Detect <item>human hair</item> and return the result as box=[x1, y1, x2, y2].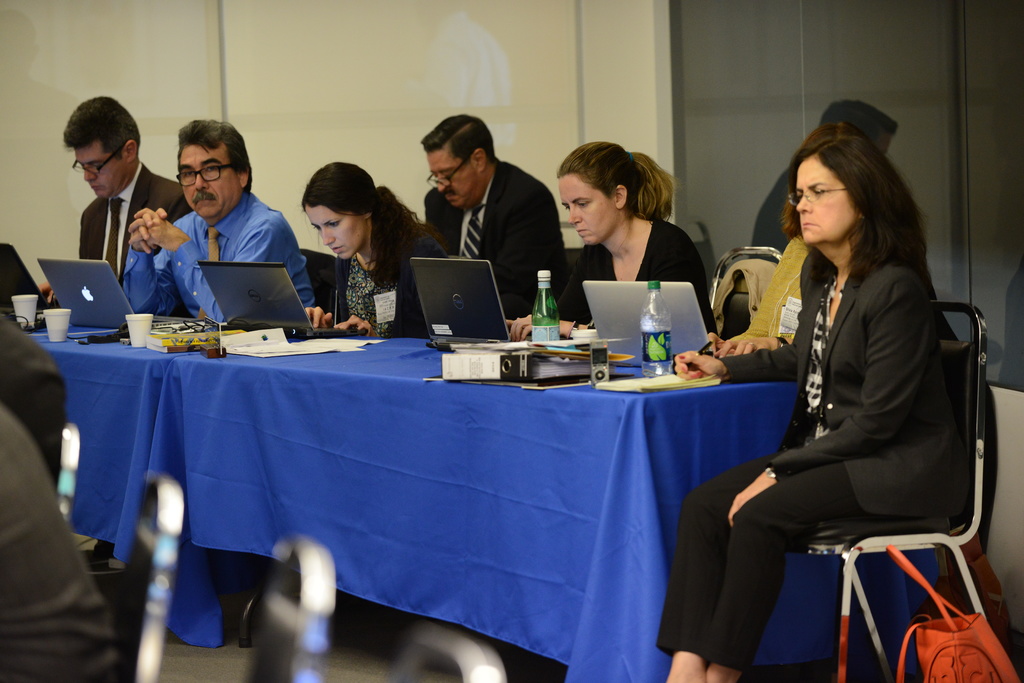
box=[796, 124, 877, 151].
